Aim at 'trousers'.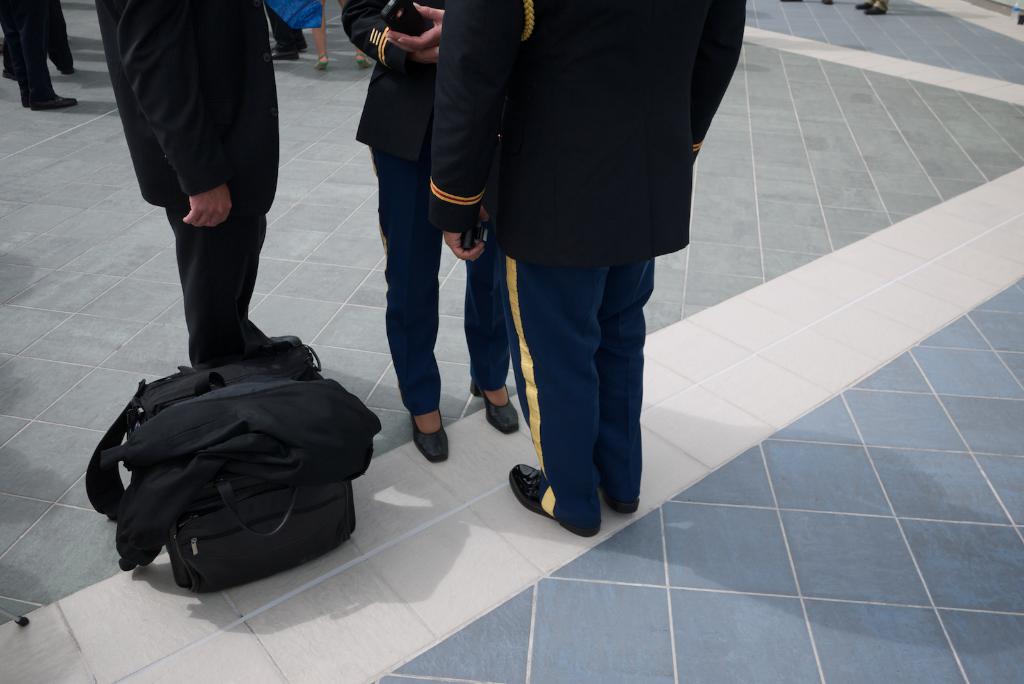
Aimed at region(15, 46, 55, 104).
